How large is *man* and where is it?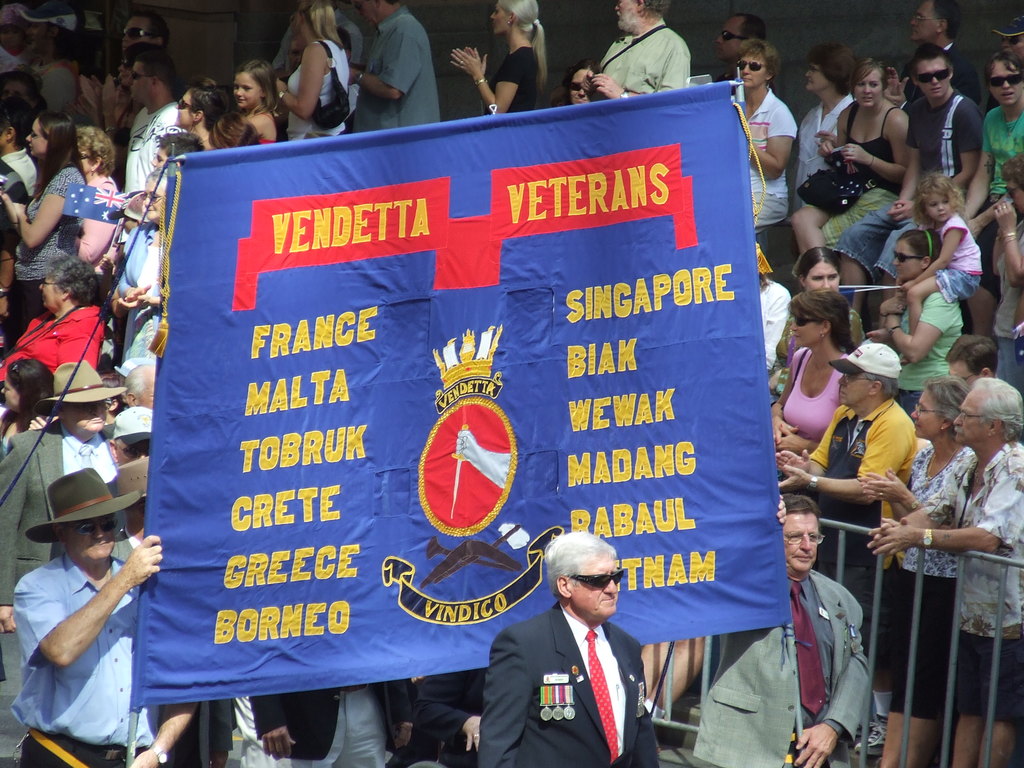
Bounding box: crop(490, 522, 664, 764).
